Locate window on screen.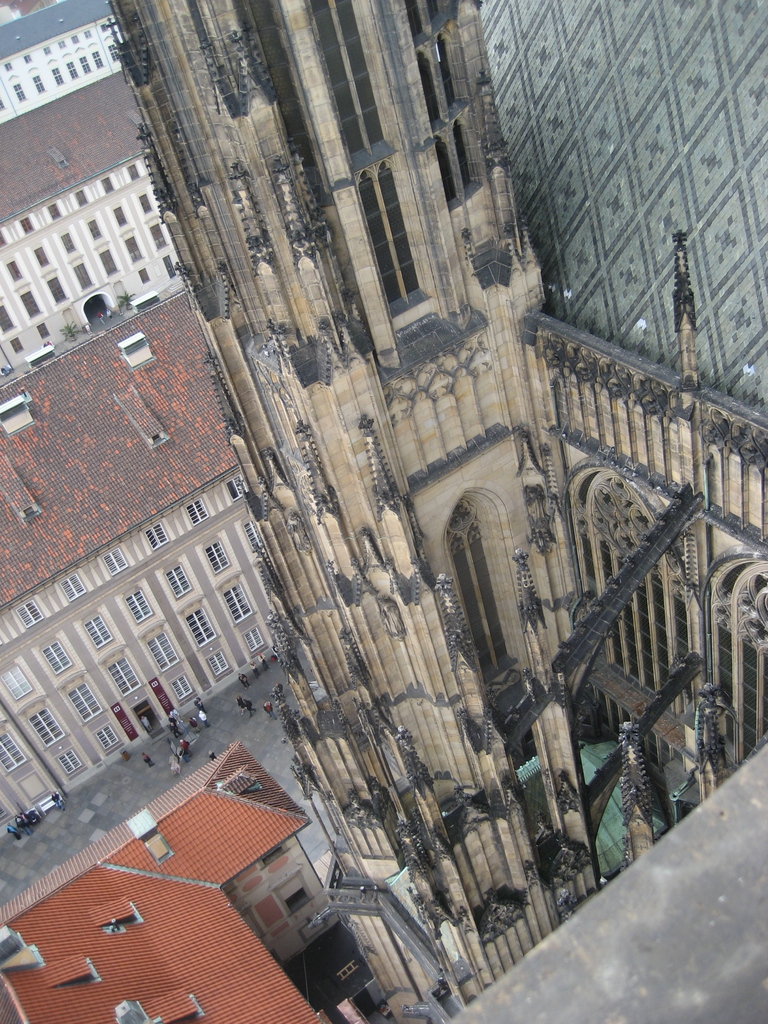
On screen at 83/617/115/648.
